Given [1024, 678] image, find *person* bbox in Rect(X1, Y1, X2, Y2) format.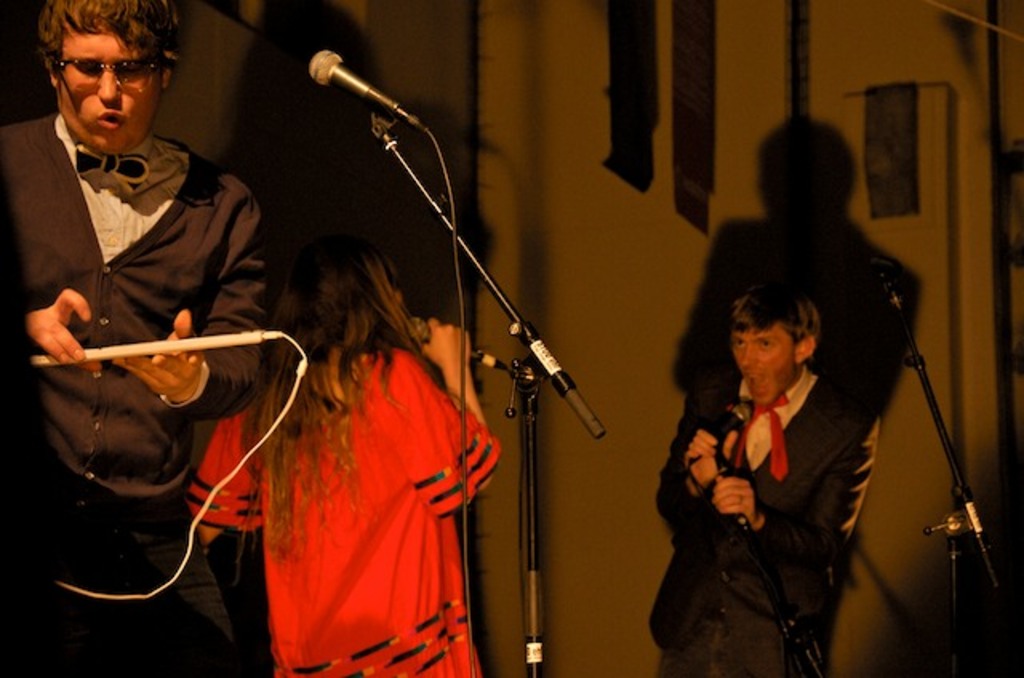
Rect(0, 0, 288, 676).
